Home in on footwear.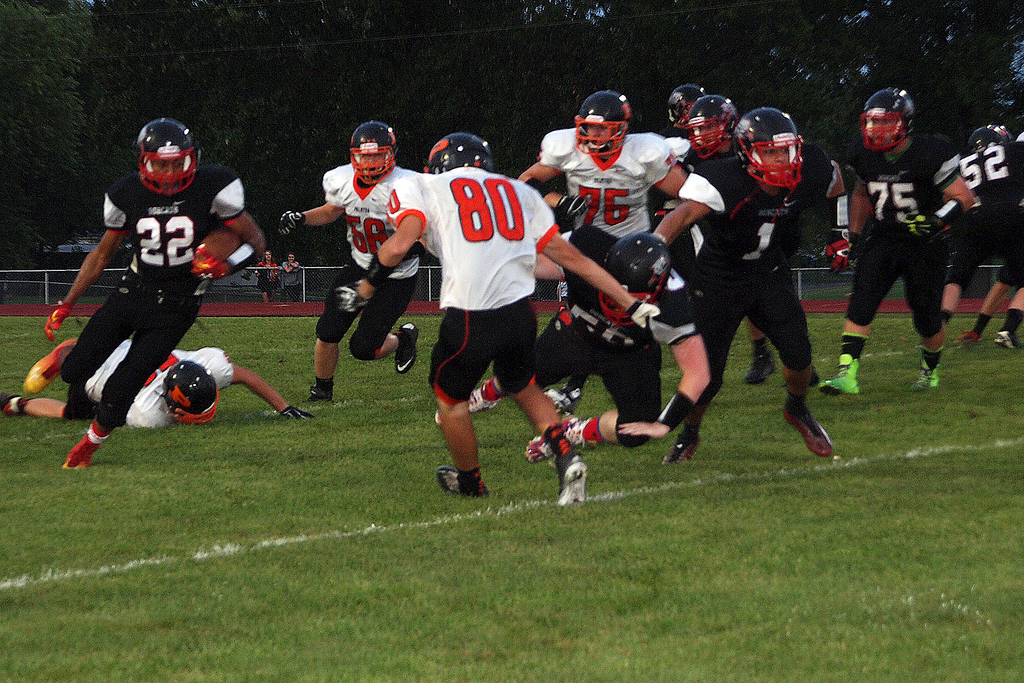
Homed in at {"left": 396, "top": 322, "right": 418, "bottom": 377}.
